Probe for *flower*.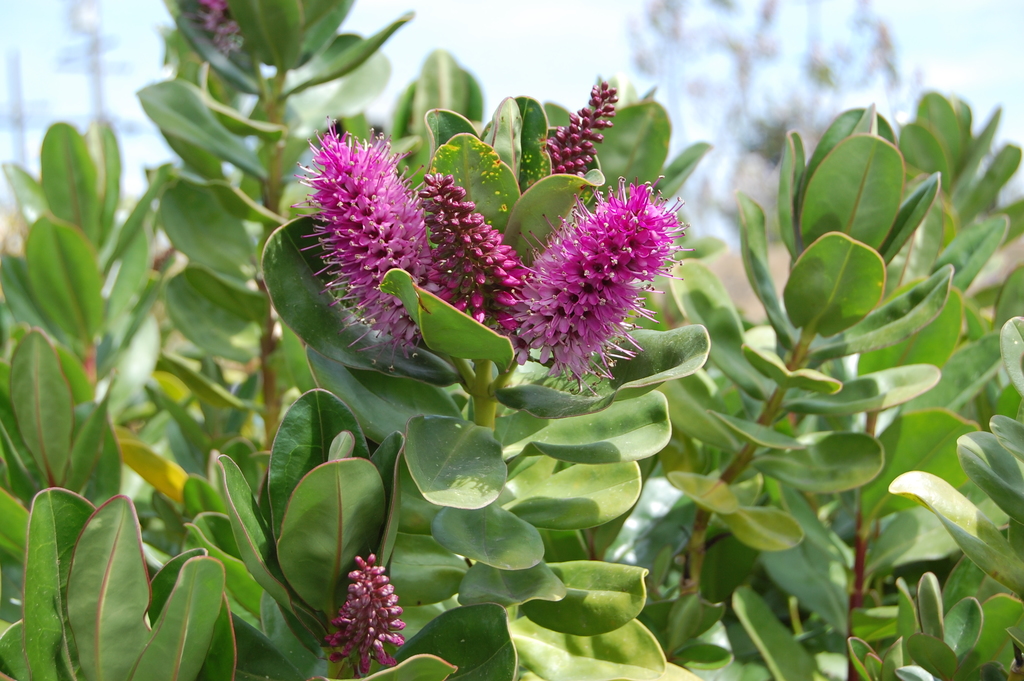
Probe result: Rect(540, 81, 627, 179).
